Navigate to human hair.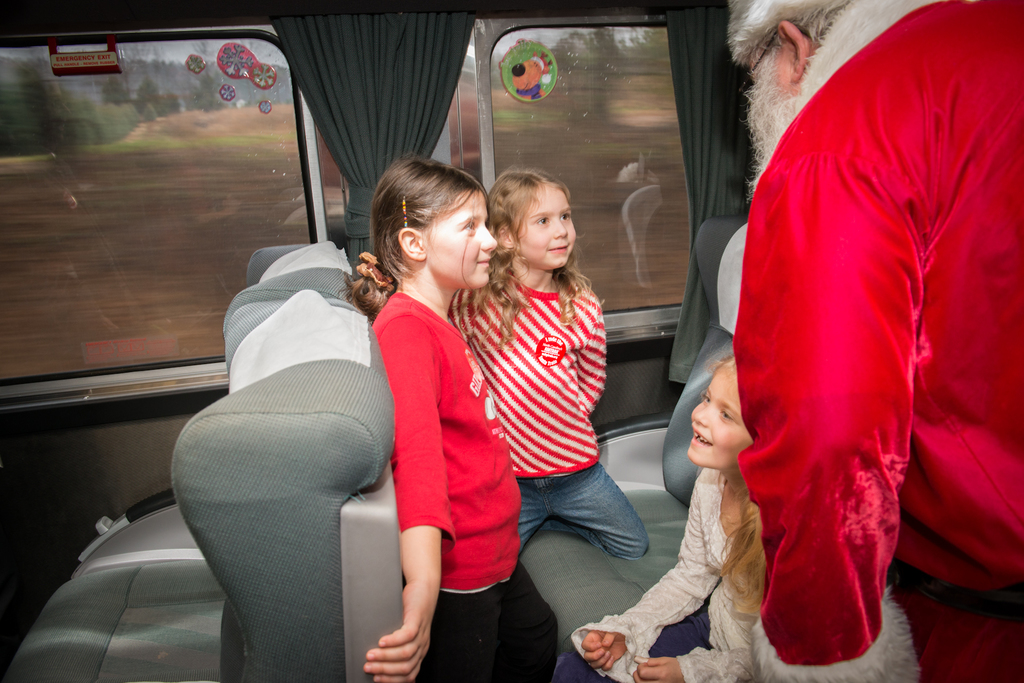
Navigation target: 369, 157, 484, 269.
